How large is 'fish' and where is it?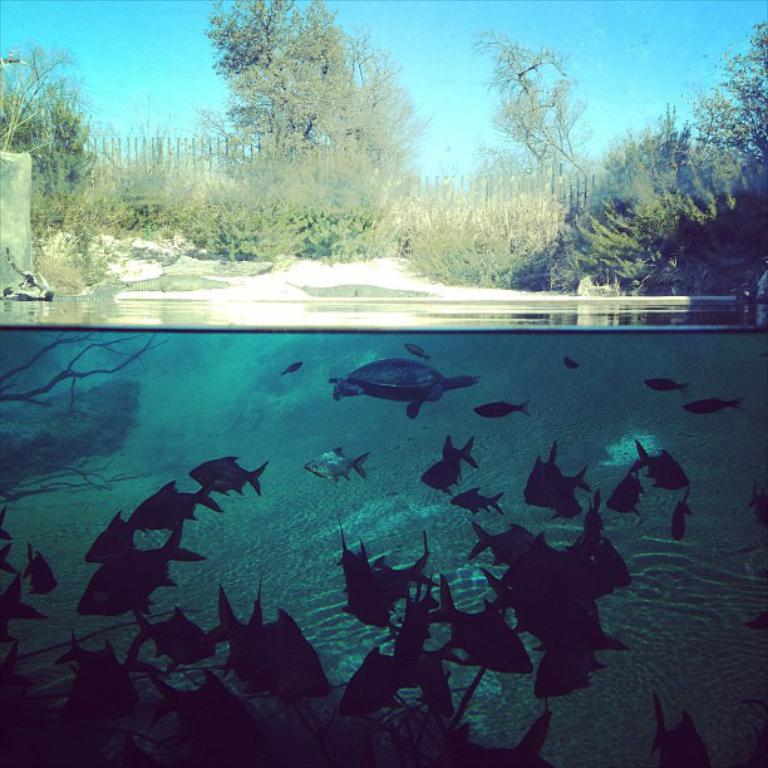
Bounding box: (left=419, top=584, right=526, bottom=675).
